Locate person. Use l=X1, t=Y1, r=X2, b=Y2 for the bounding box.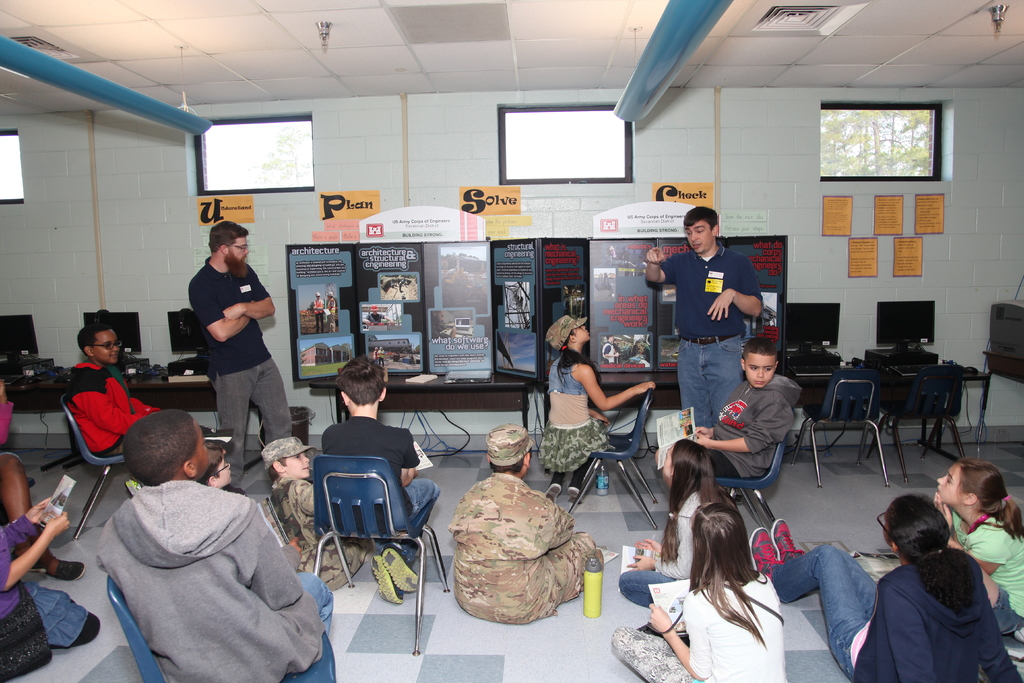
l=184, t=211, r=285, b=488.
